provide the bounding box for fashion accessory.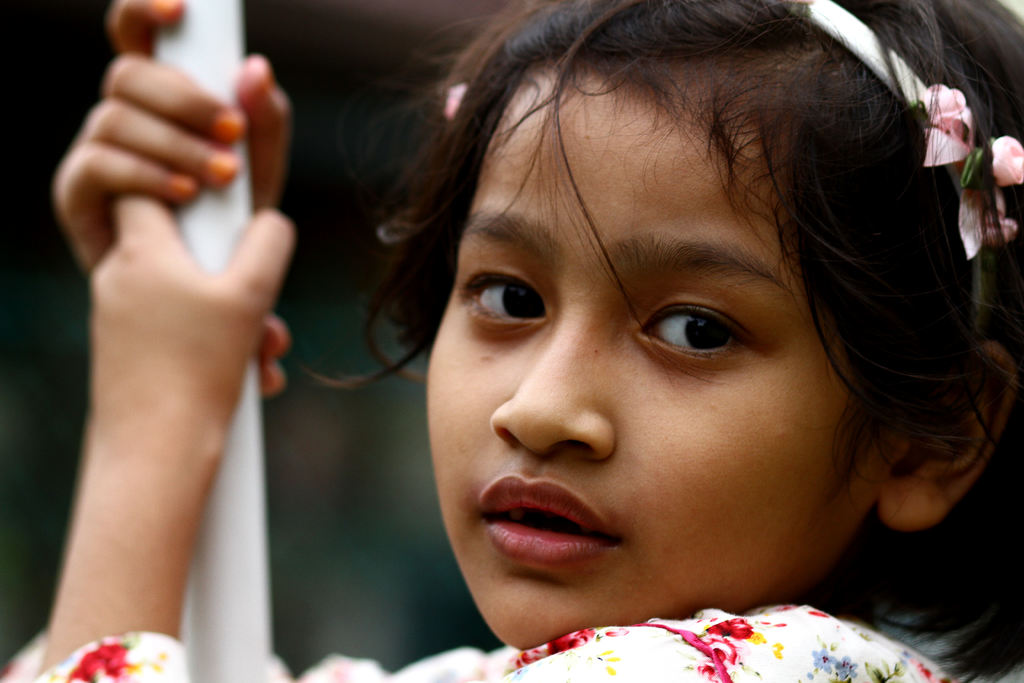
bbox=[447, 0, 1023, 335].
